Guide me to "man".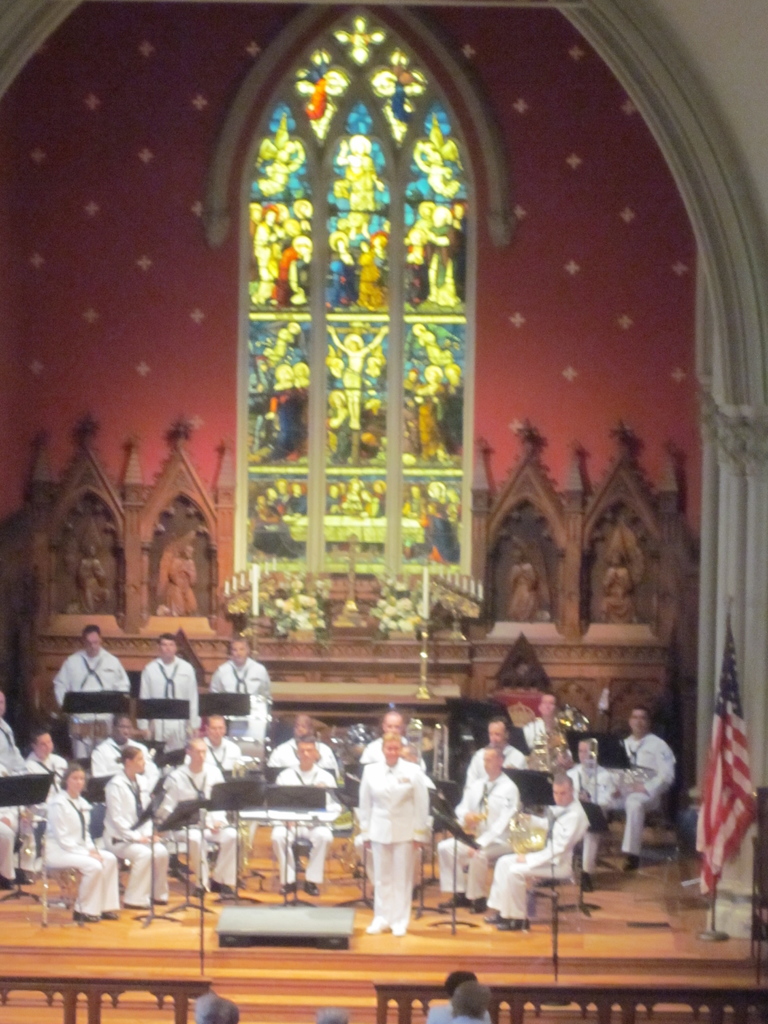
Guidance: crop(476, 769, 590, 939).
